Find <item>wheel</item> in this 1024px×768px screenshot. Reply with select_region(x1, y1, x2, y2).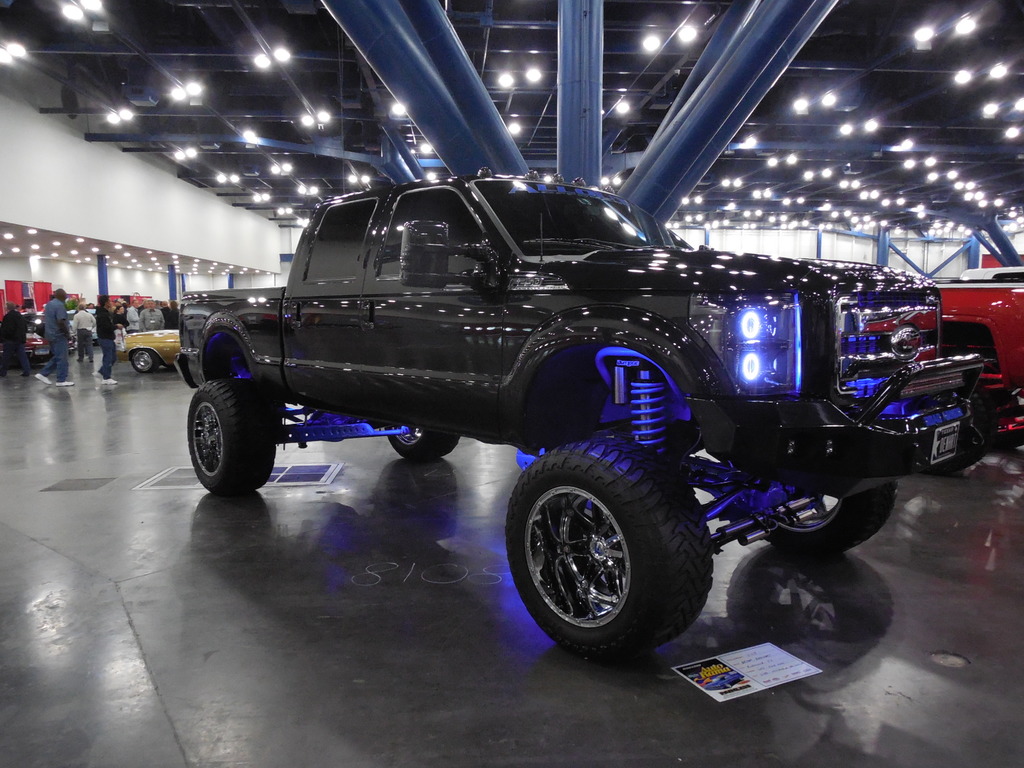
select_region(128, 345, 159, 374).
